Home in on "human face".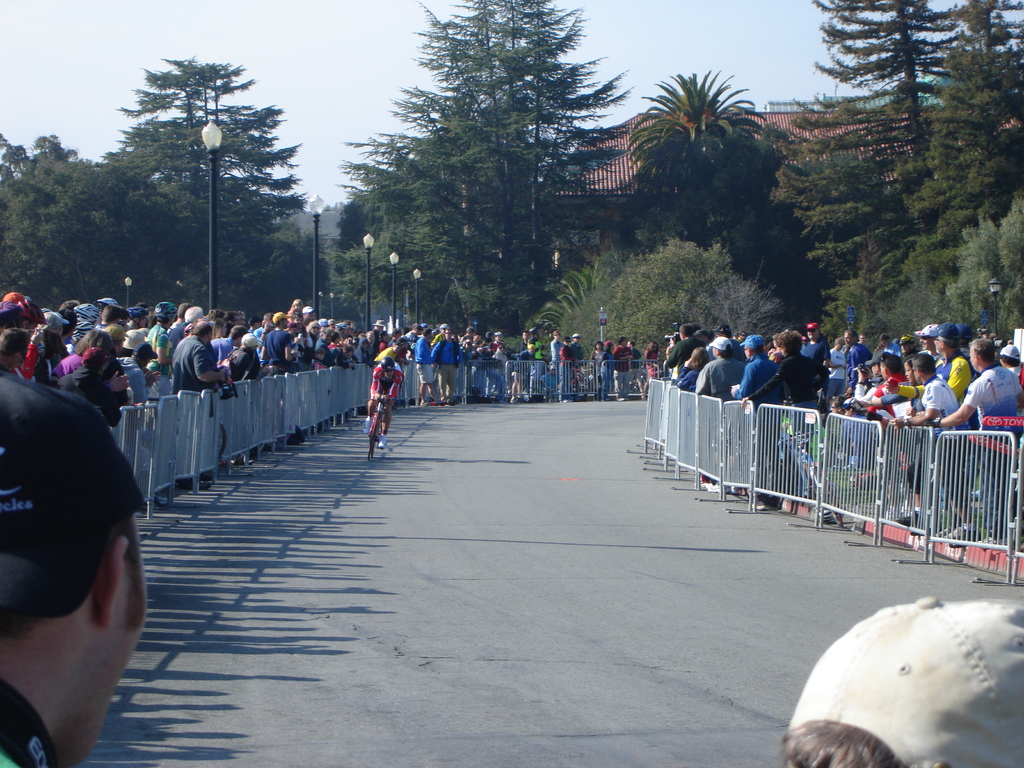
Homed in at Rect(385, 368, 394, 379).
